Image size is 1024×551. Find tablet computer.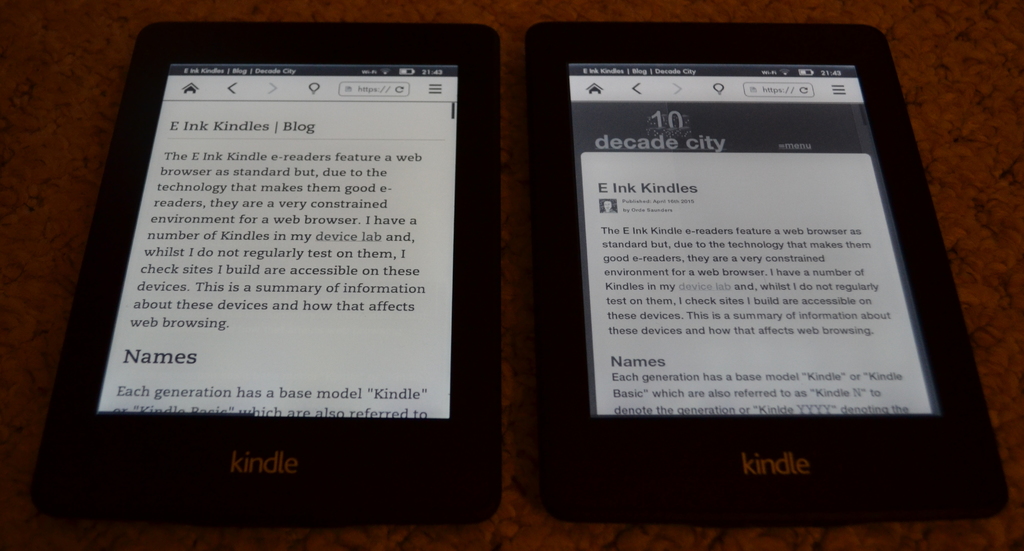
select_region(525, 17, 1006, 526).
